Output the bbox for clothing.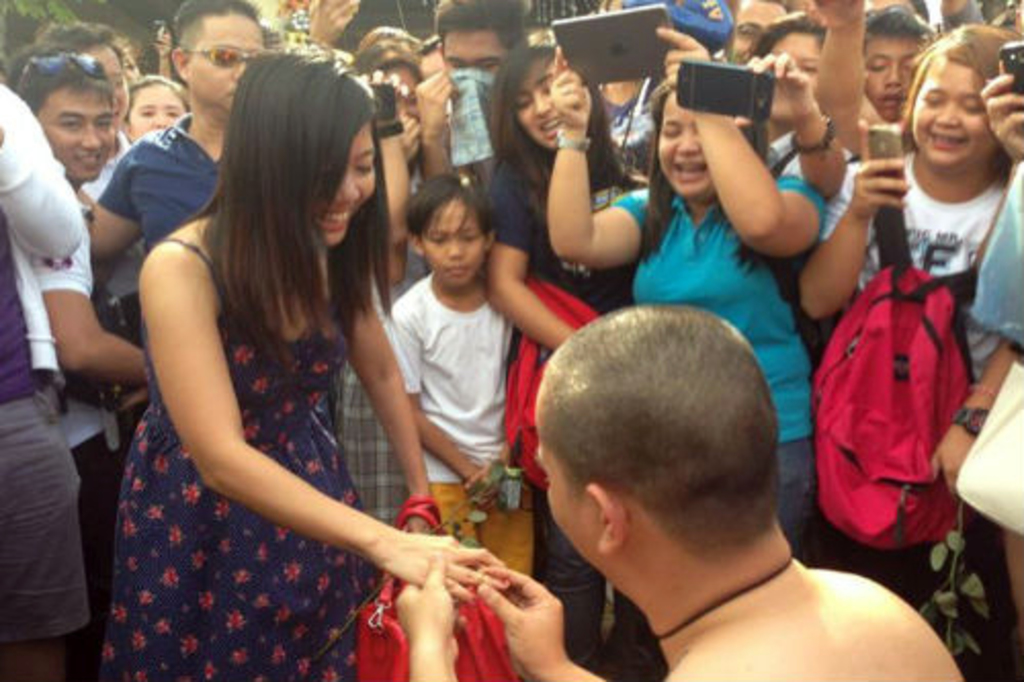
box=[756, 123, 860, 227].
